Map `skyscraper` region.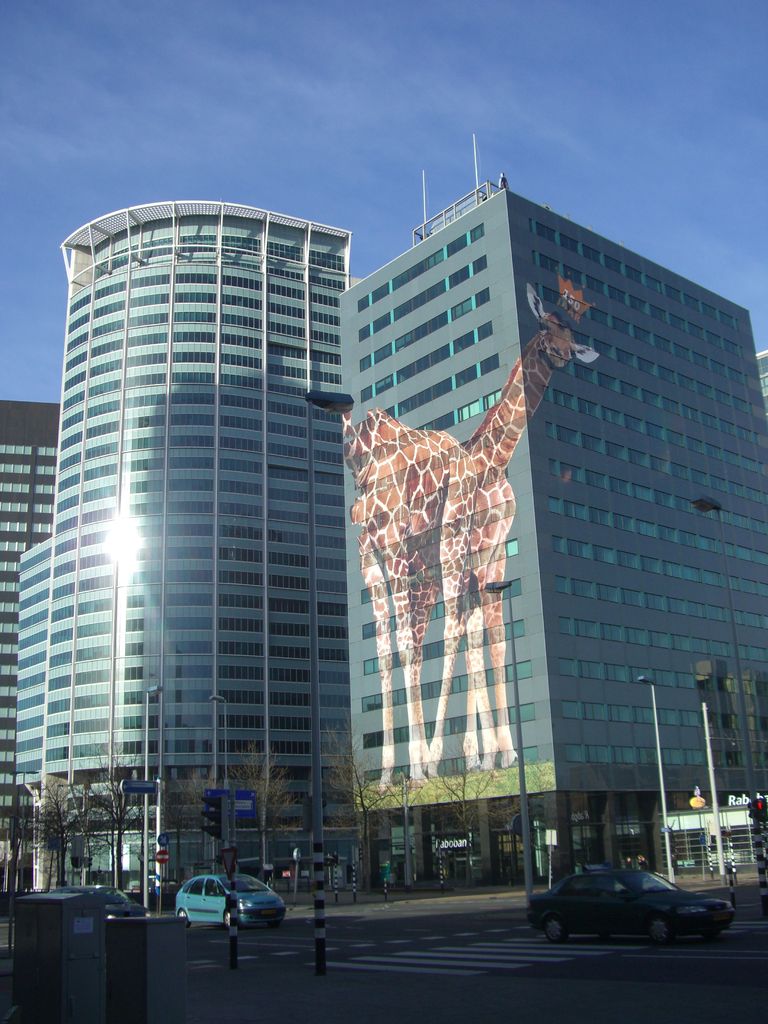
Mapped to 4:537:51:885.
